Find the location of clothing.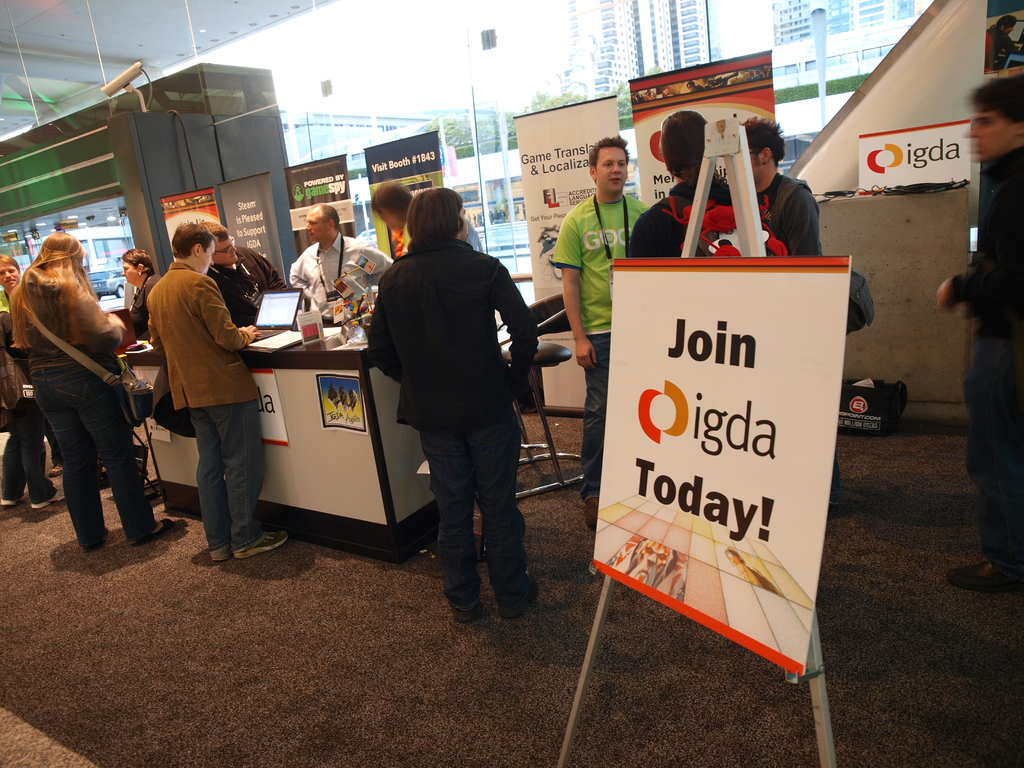
Location: (630, 98, 642, 106).
